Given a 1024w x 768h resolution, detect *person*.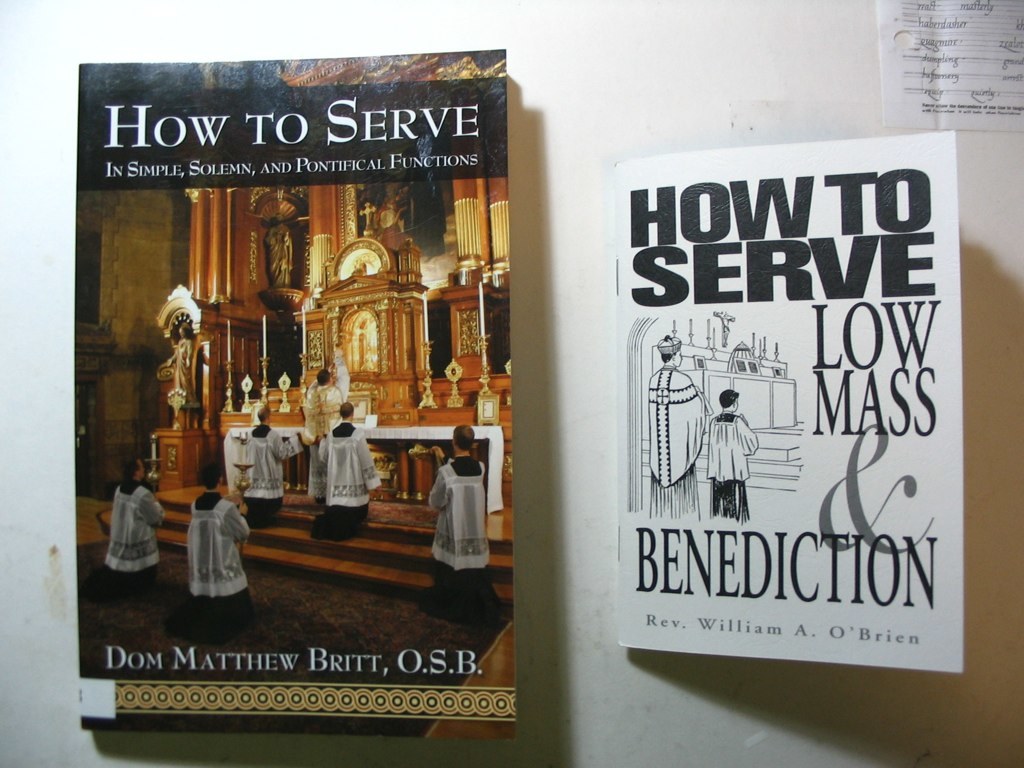
<bbox>648, 333, 707, 517</bbox>.
